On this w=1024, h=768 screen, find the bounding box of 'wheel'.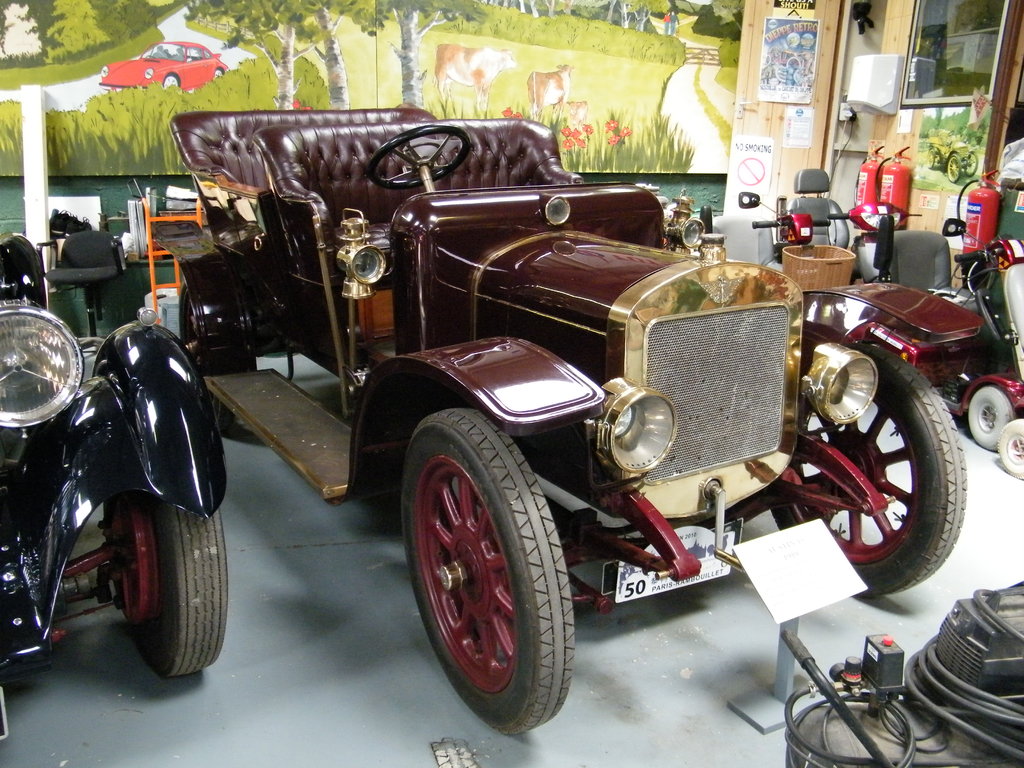
Bounding box: 213:68:227:81.
